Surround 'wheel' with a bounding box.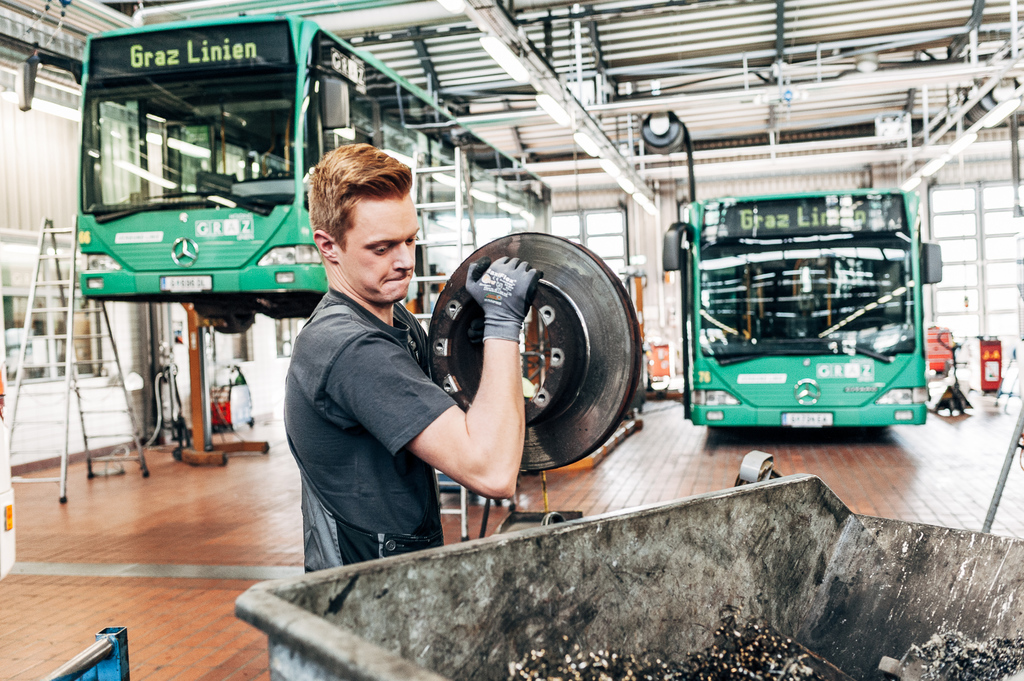
(left=212, top=316, right=252, bottom=333).
